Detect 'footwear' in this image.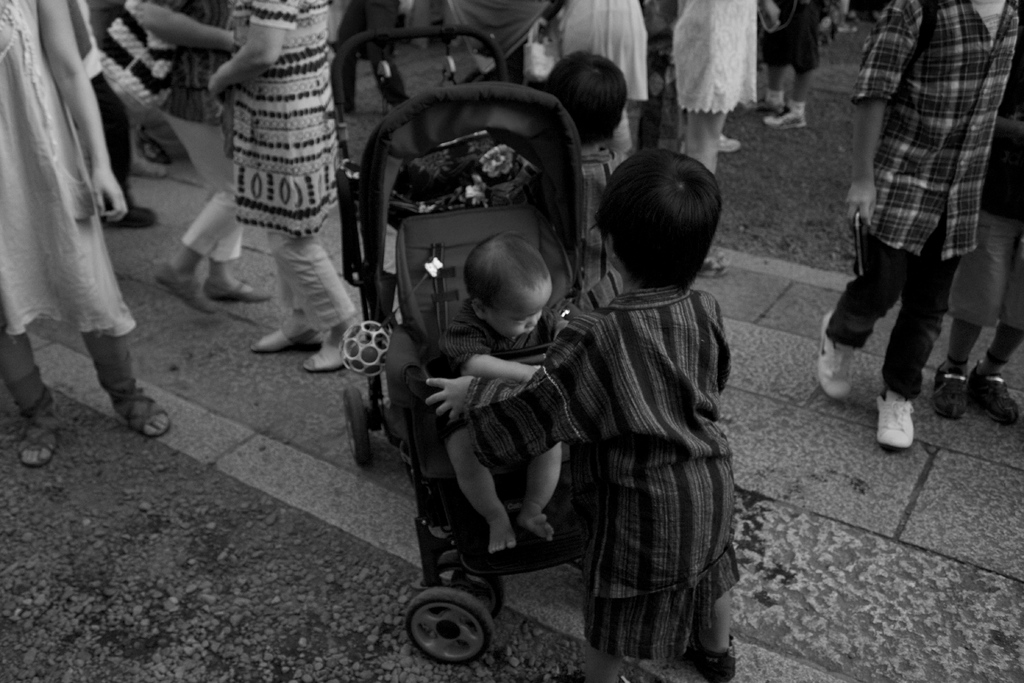
Detection: Rect(699, 247, 726, 276).
